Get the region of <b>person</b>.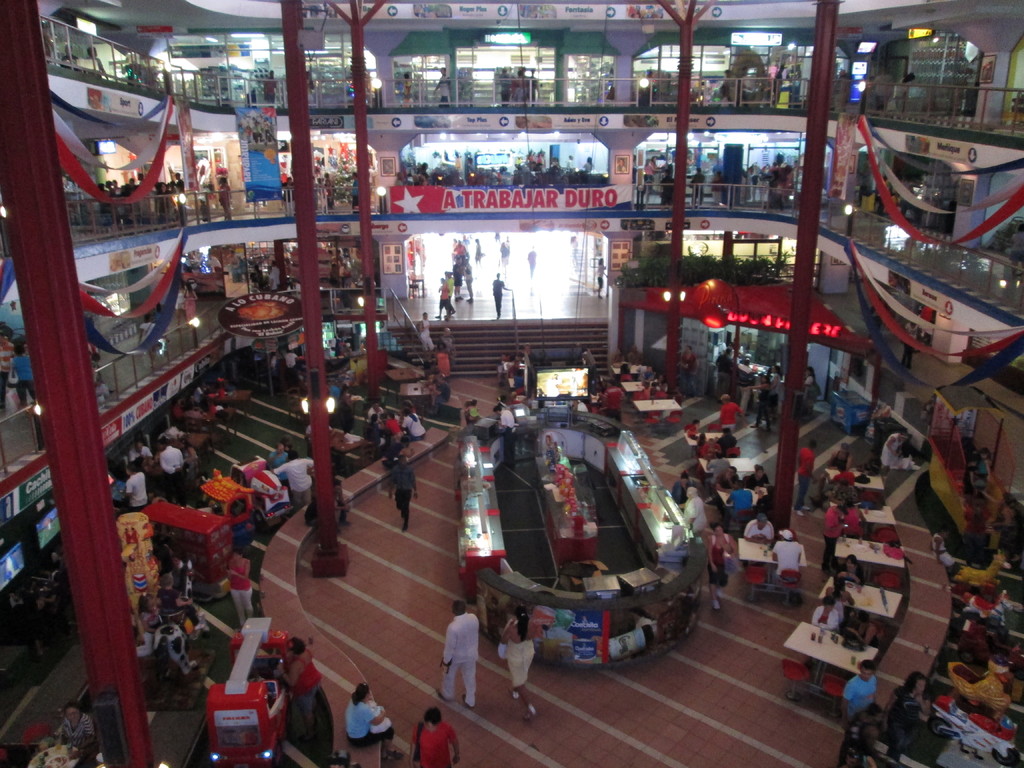
<bbox>268, 450, 321, 519</bbox>.
